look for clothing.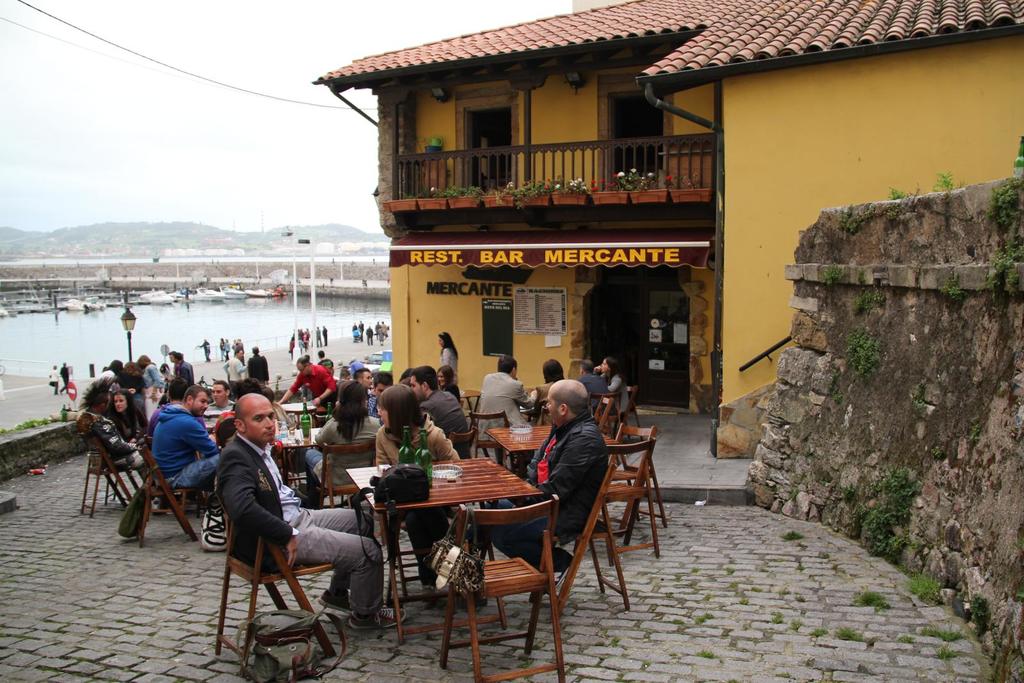
Found: <region>600, 370, 627, 410</region>.
